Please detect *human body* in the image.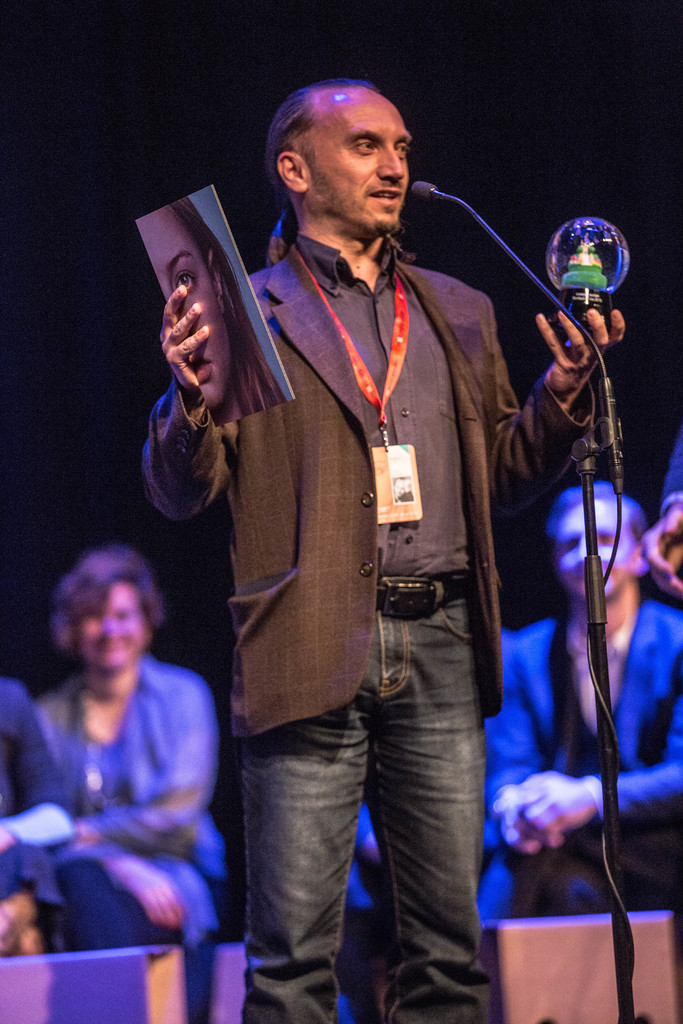
<box>148,200,279,417</box>.
